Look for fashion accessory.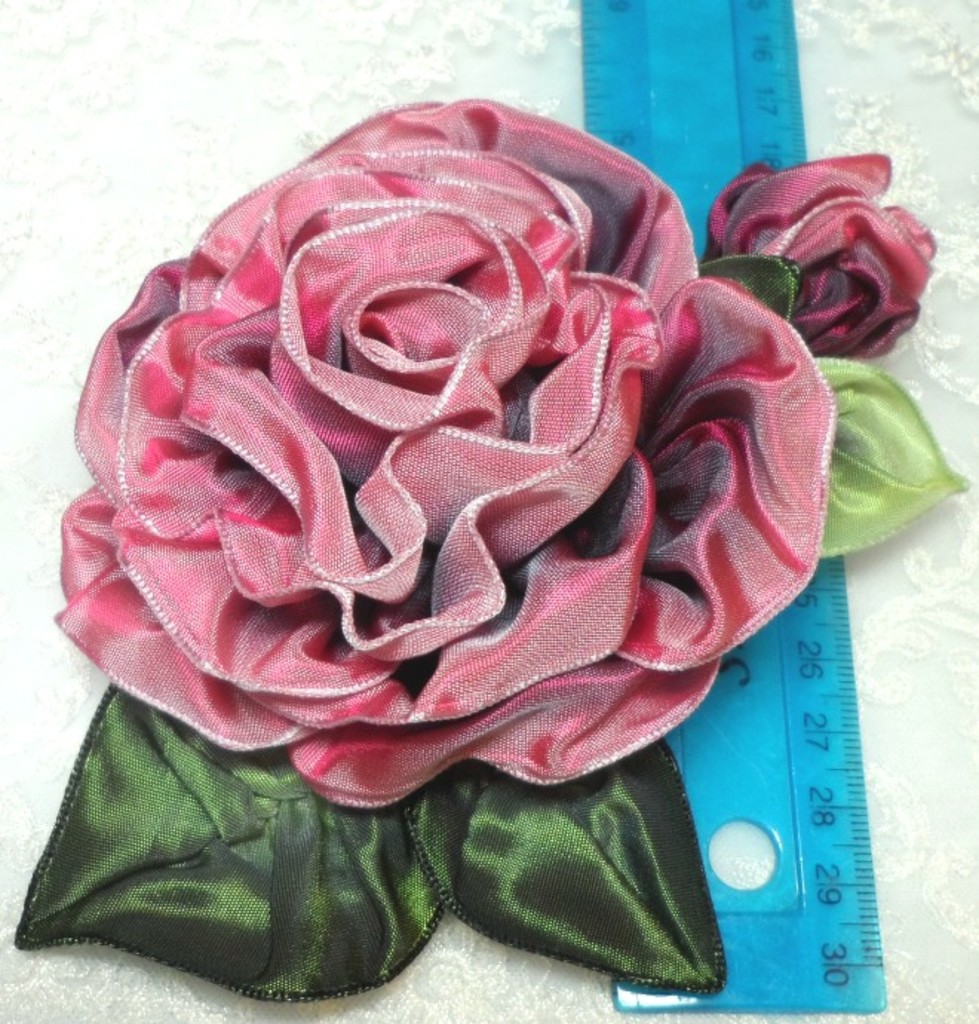
Found: 9:92:969:1009.
